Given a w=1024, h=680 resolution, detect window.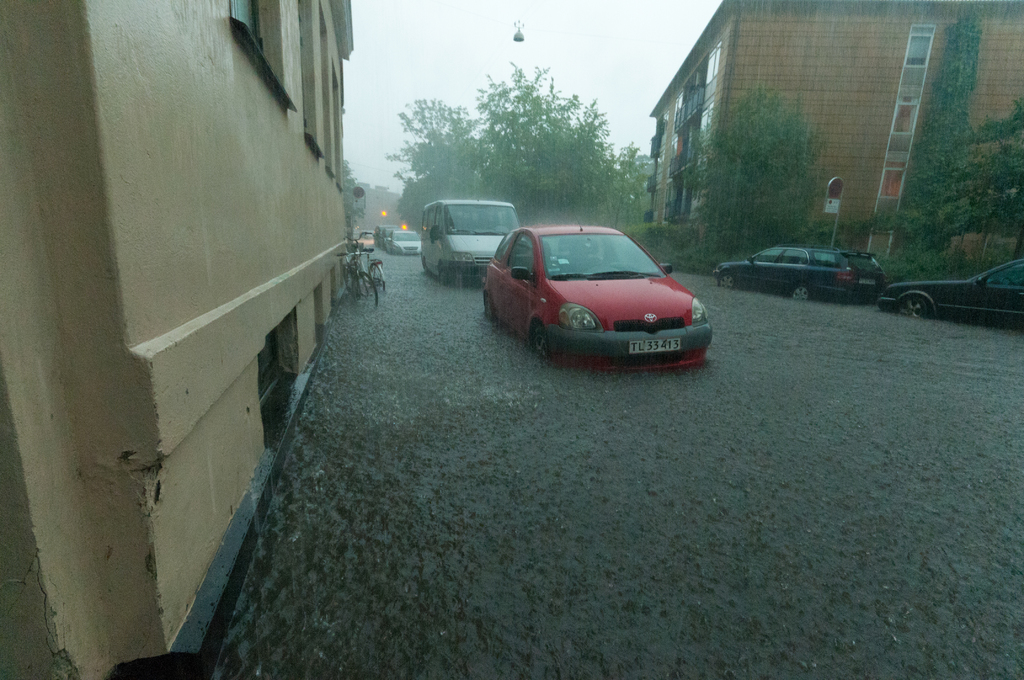
x1=700 y1=101 x2=716 y2=138.
